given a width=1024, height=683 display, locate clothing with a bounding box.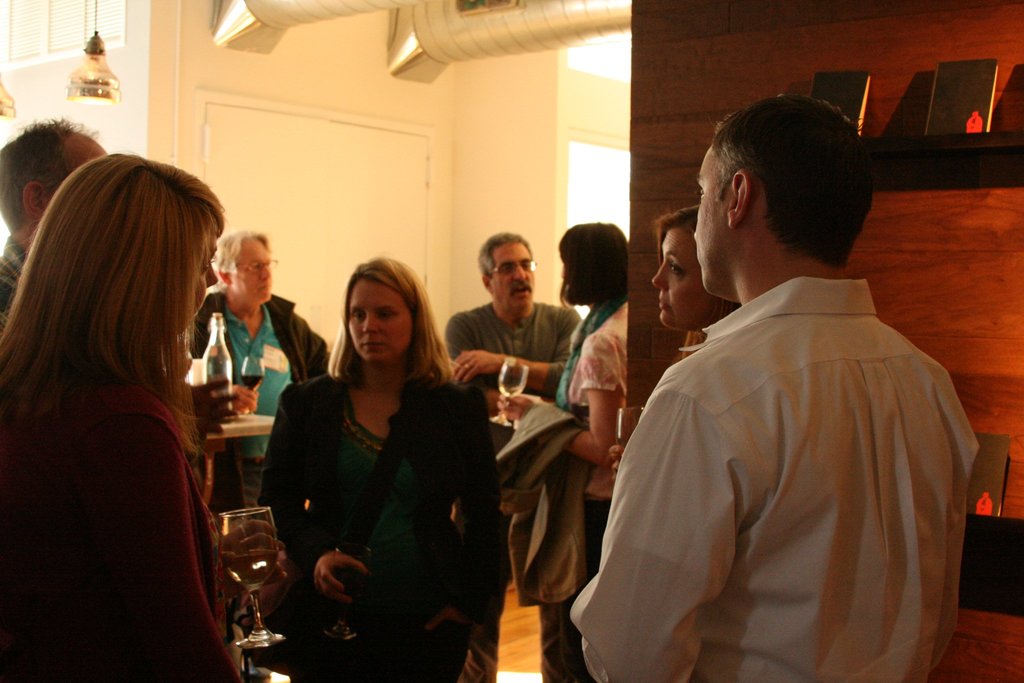
Located: {"x1": 179, "y1": 292, "x2": 337, "y2": 411}.
